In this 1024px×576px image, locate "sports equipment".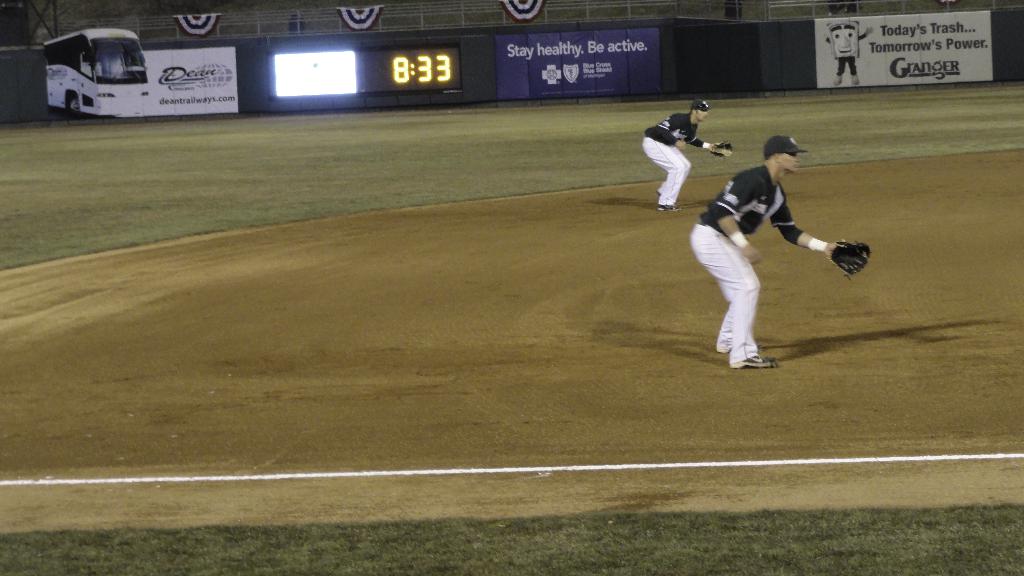
Bounding box: rect(824, 241, 871, 282).
